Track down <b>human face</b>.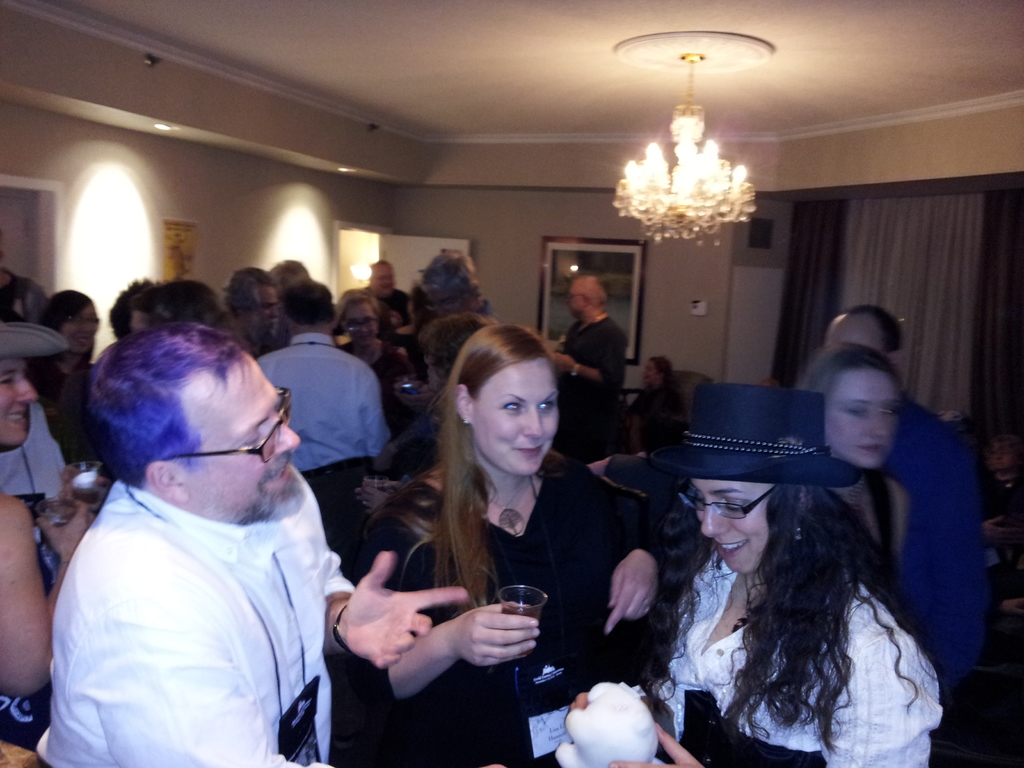
Tracked to x1=59 y1=307 x2=99 y2=352.
